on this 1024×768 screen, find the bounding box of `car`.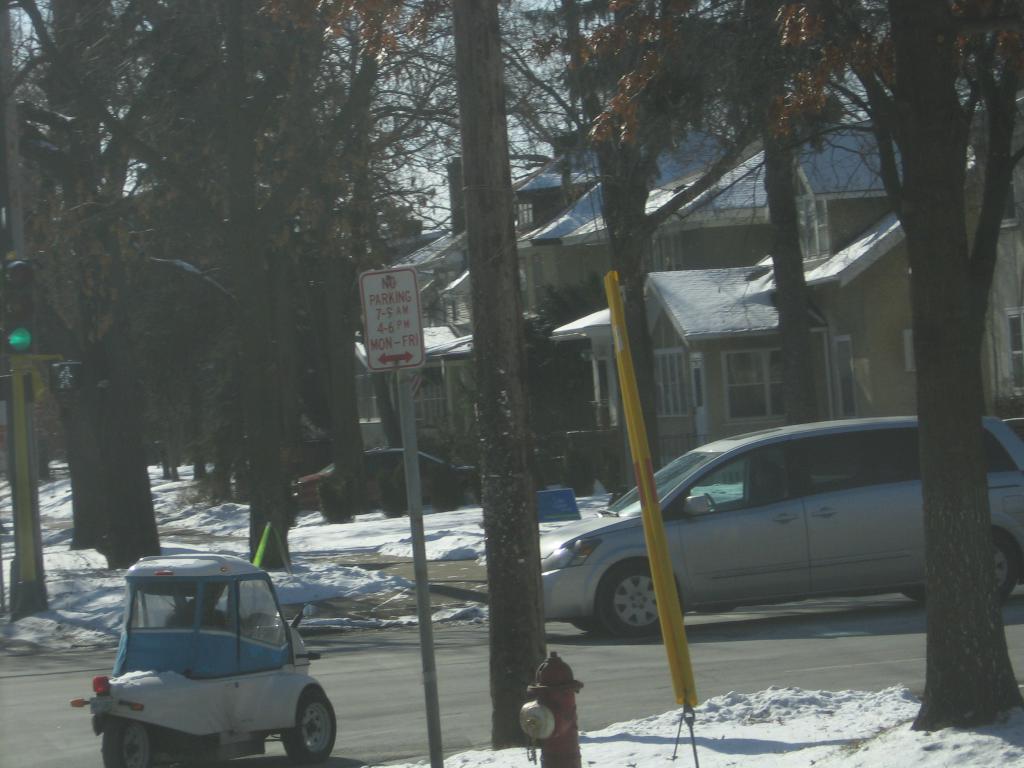
Bounding box: <region>540, 414, 1023, 638</region>.
